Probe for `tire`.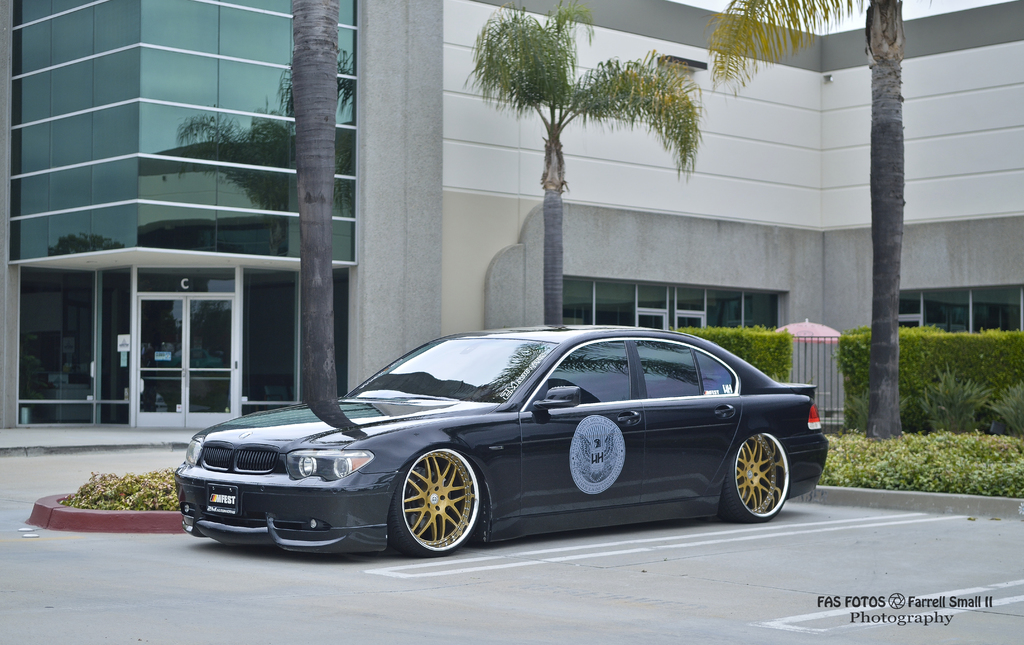
Probe result: pyautogui.locateOnScreen(719, 432, 790, 524).
